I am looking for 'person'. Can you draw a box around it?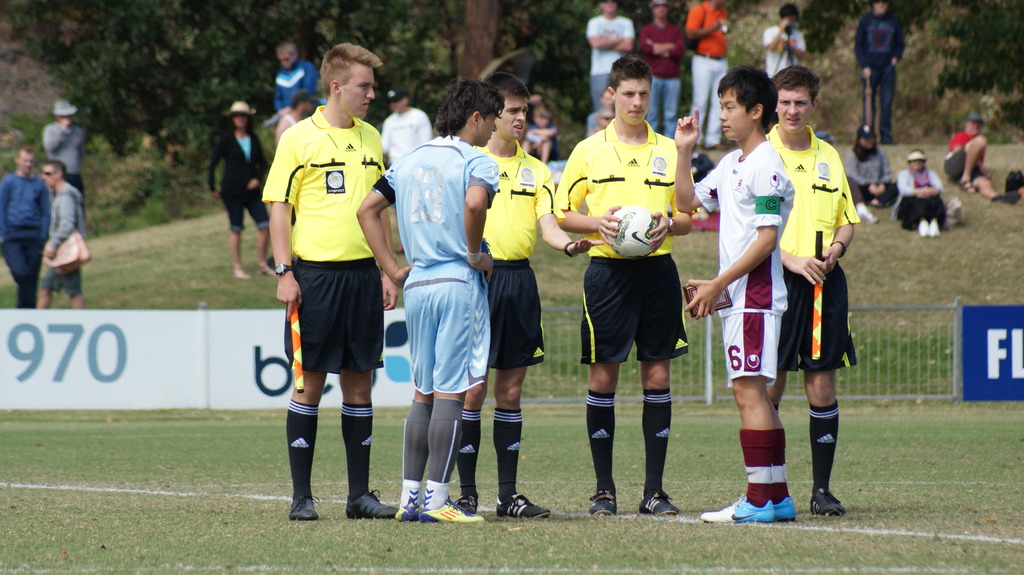
Sure, the bounding box is l=580, t=0, r=635, b=115.
